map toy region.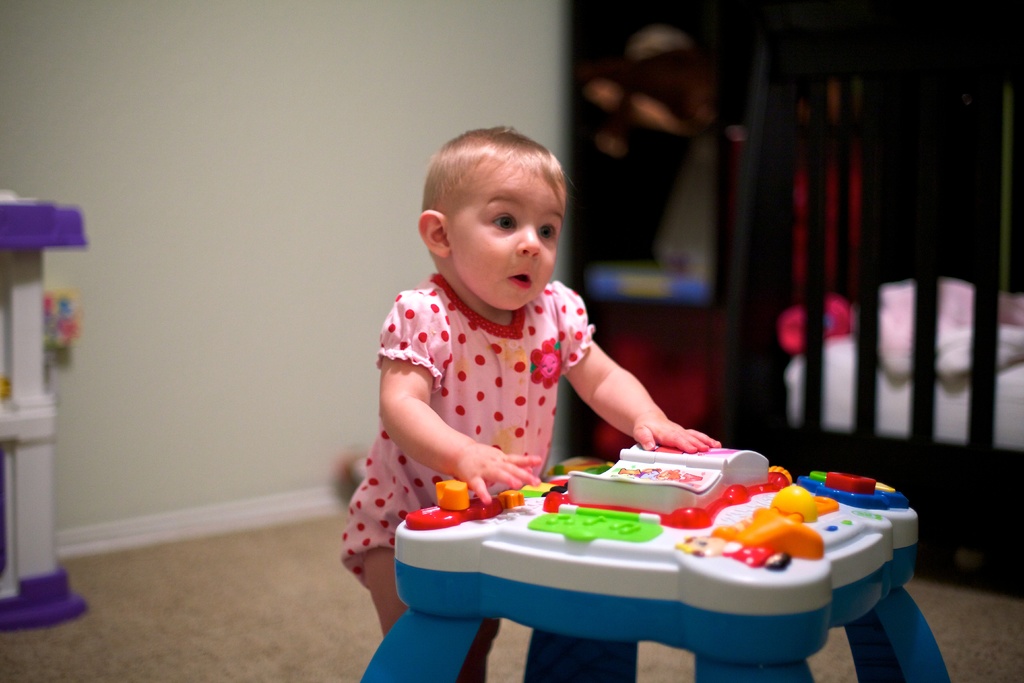
Mapped to [x1=535, y1=458, x2=788, y2=532].
